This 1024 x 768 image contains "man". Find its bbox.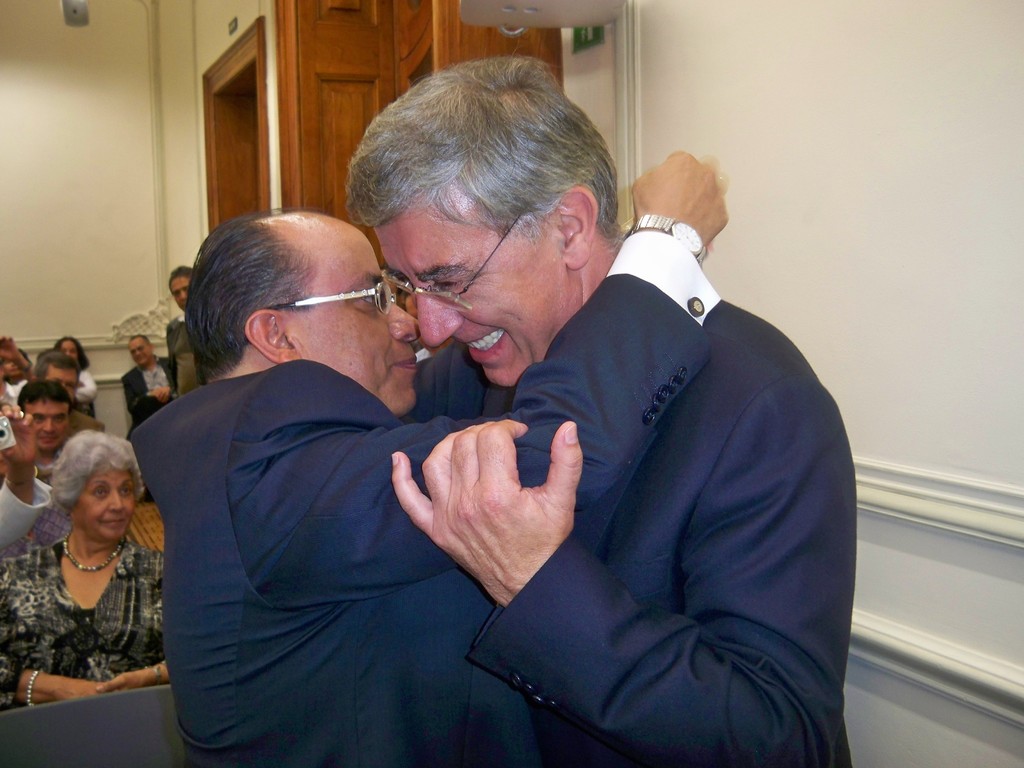
bbox=[38, 349, 88, 426].
